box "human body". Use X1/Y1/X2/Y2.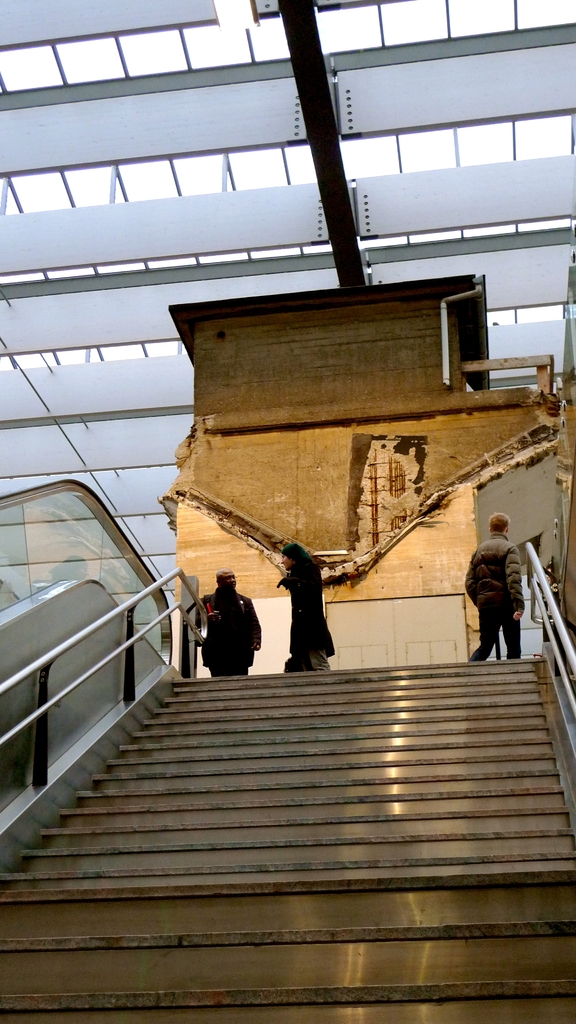
193/566/255/682.
